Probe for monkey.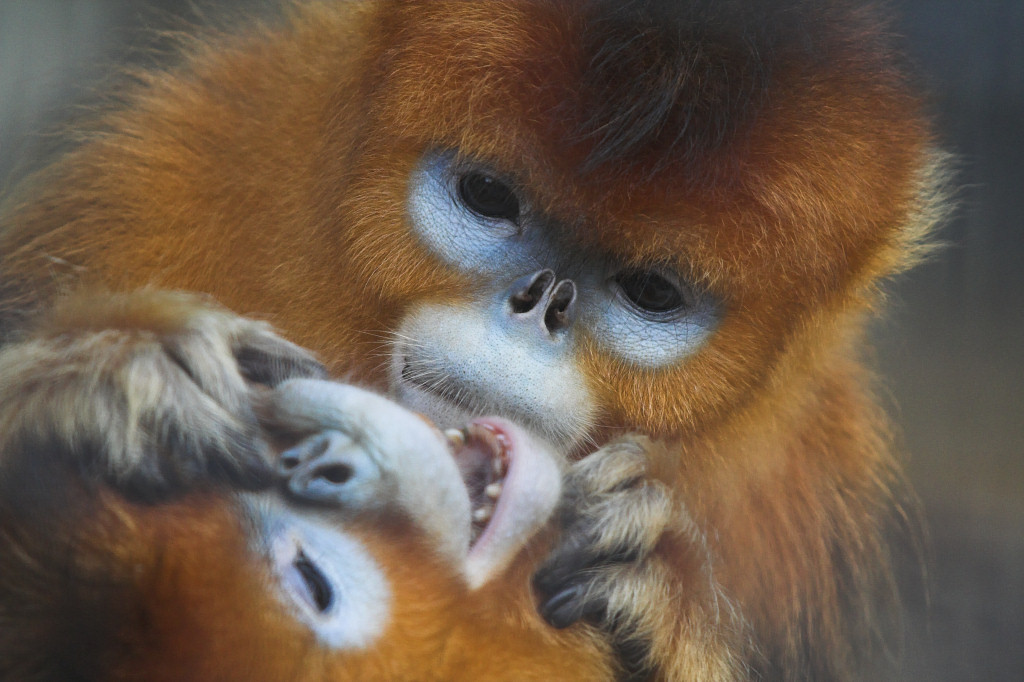
Probe result: detection(0, 281, 643, 681).
